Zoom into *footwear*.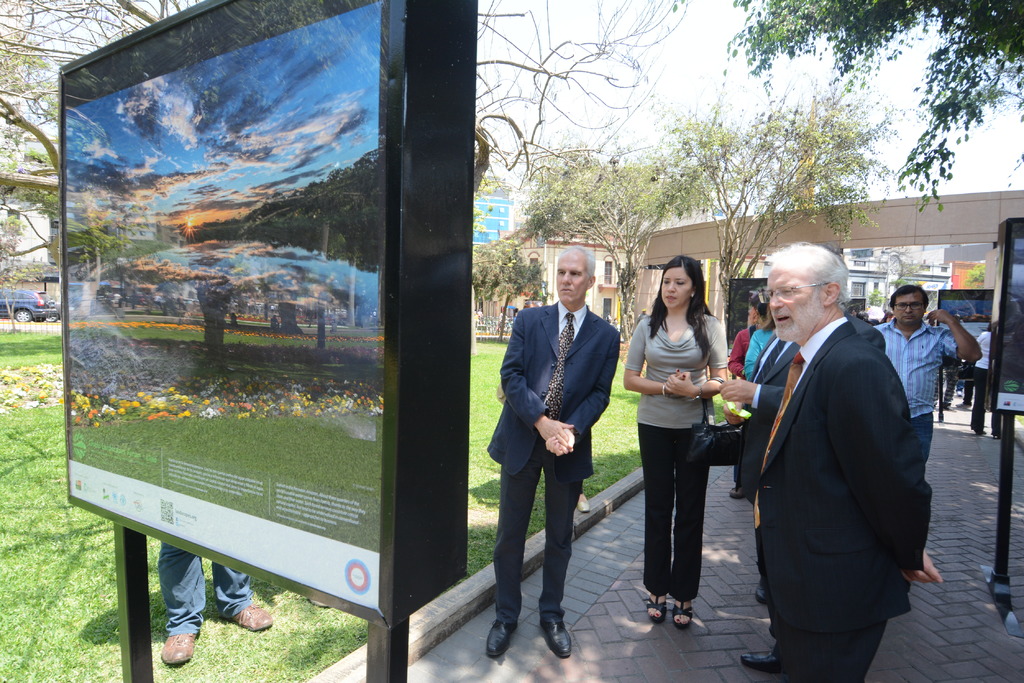
Zoom target: rect(670, 609, 696, 623).
